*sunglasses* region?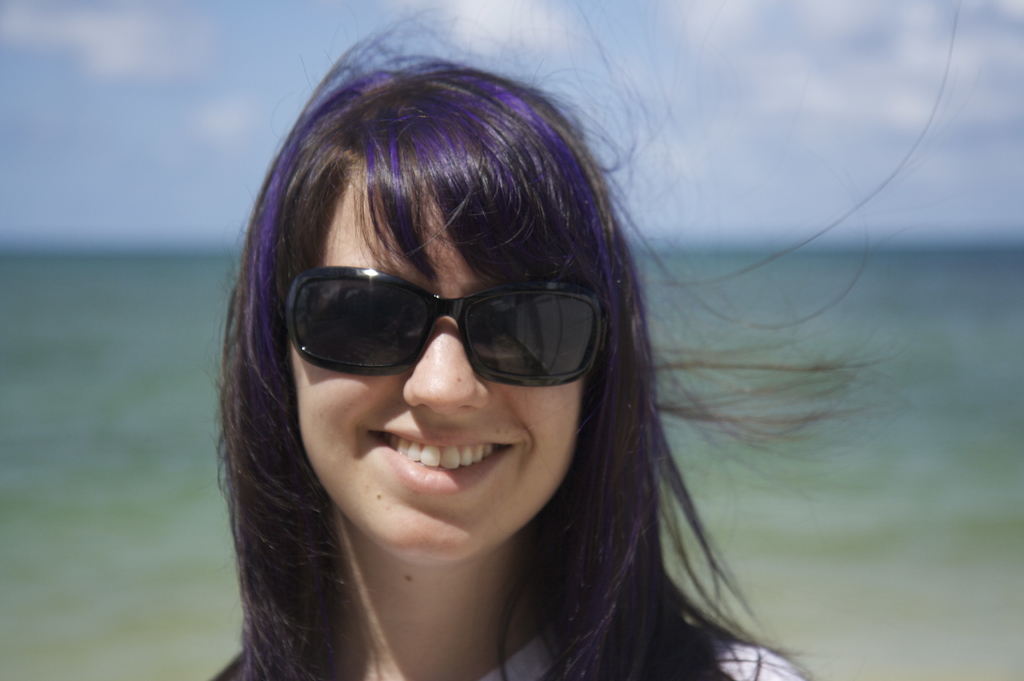
{"left": 286, "top": 267, "right": 604, "bottom": 376}
